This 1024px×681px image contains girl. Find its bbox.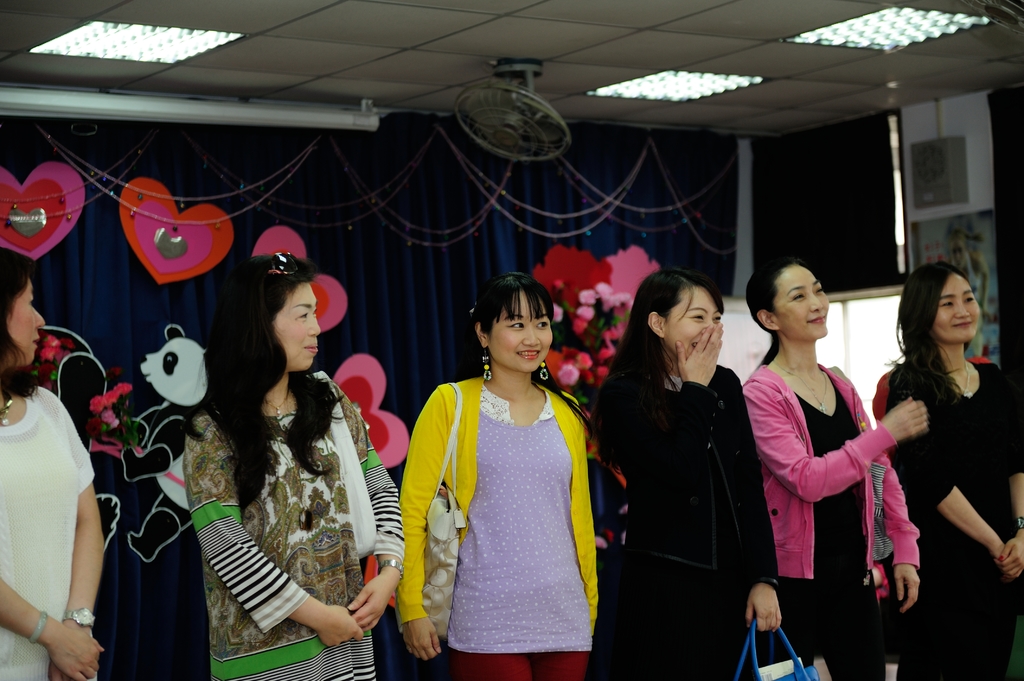
x1=740 y1=257 x2=927 y2=674.
